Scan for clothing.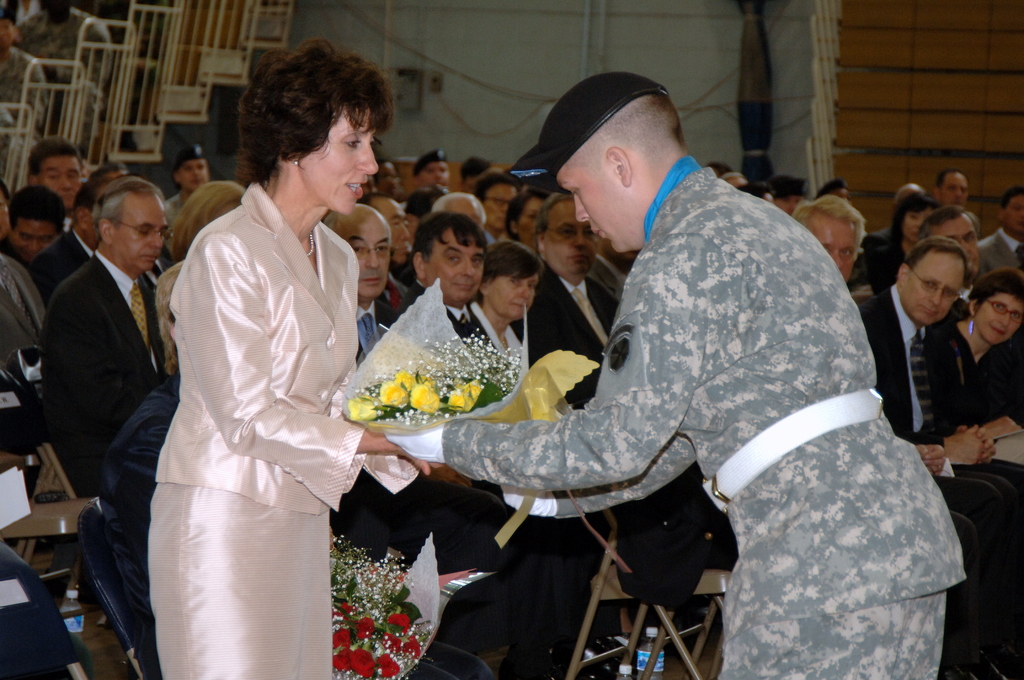
Scan result: 529/276/619/406.
